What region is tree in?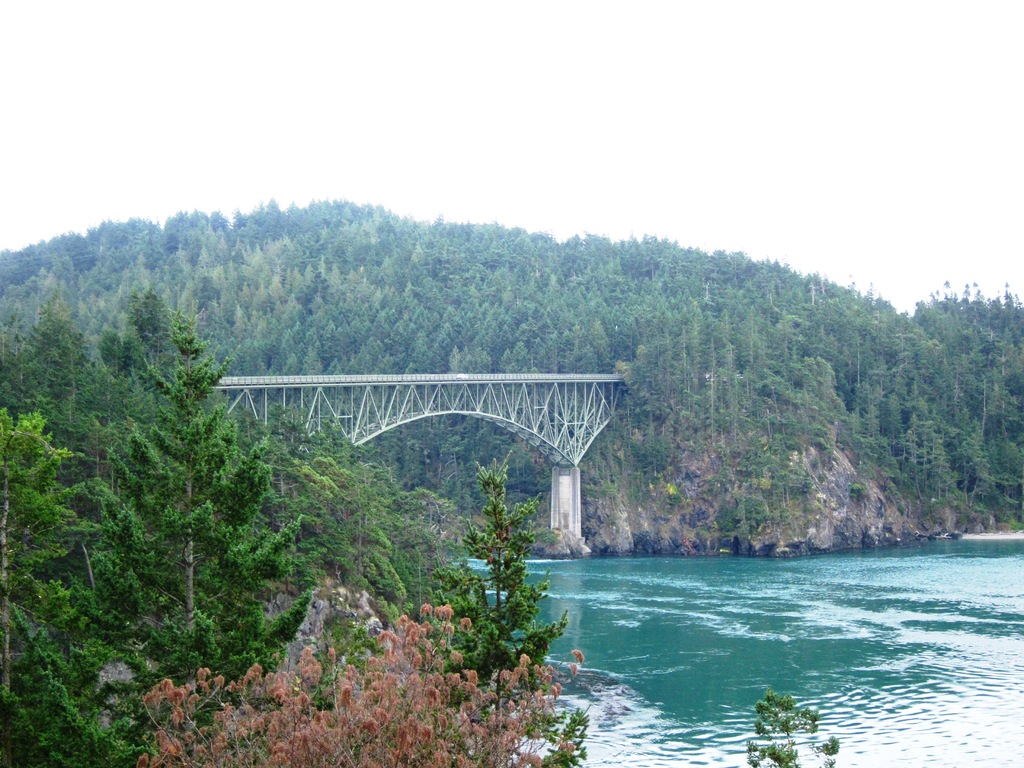
box=[0, 399, 164, 767].
